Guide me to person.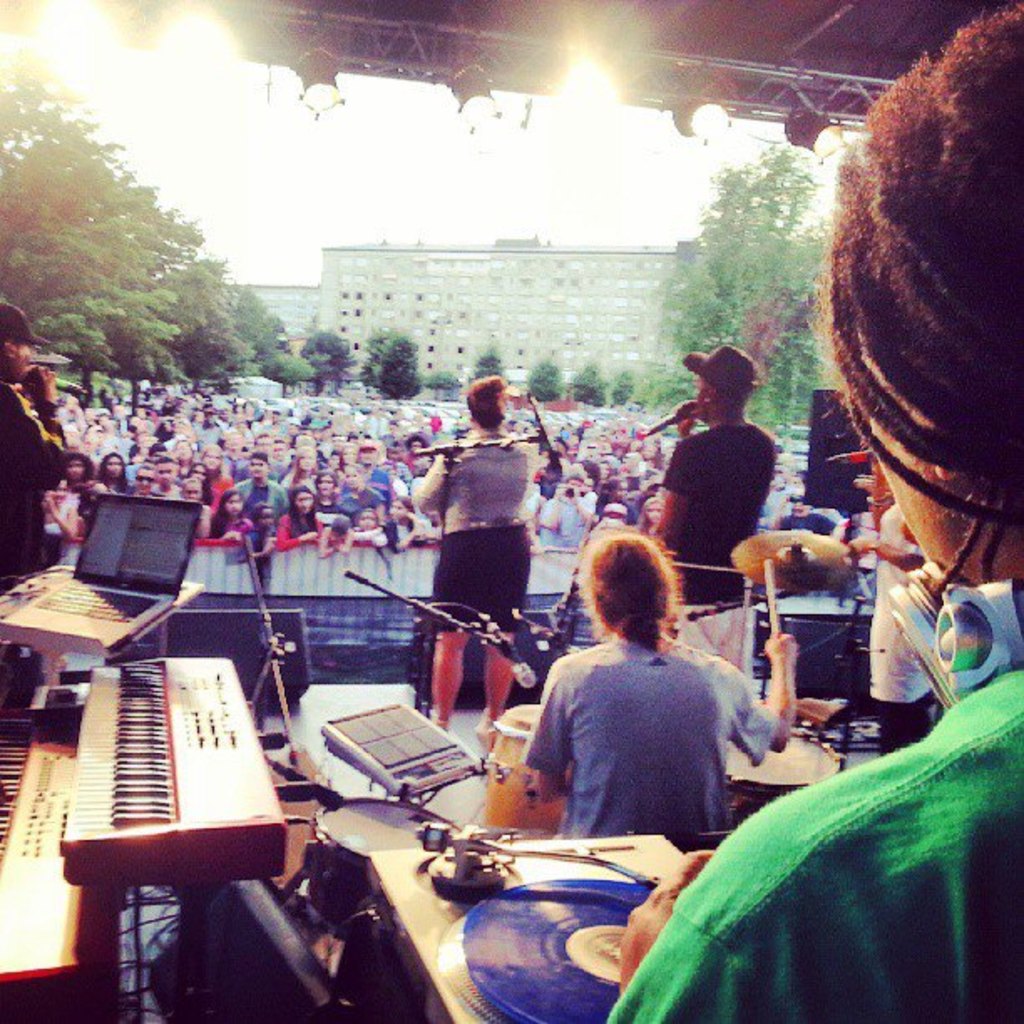
Guidance: bbox(663, 346, 750, 673).
